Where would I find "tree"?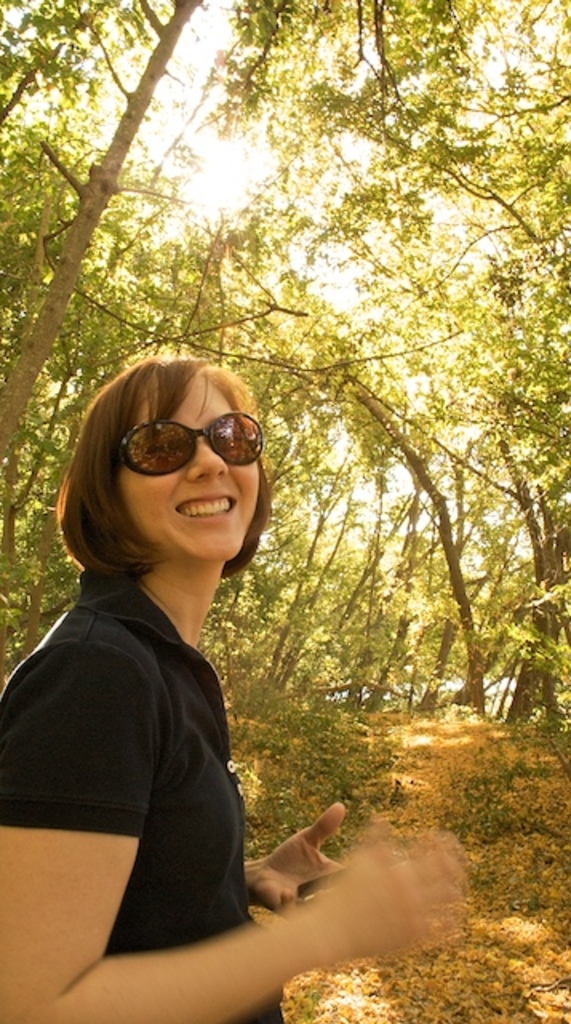
At bbox(289, 0, 569, 485).
